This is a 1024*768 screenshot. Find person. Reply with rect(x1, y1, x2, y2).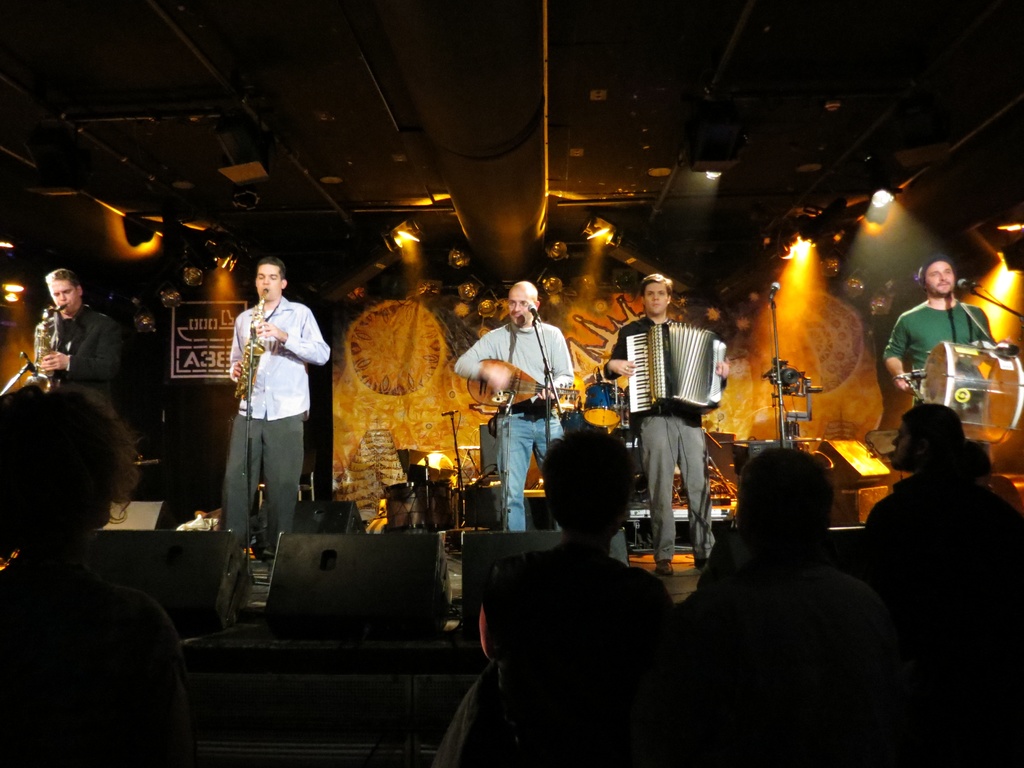
rect(229, 252, 332, 554).
